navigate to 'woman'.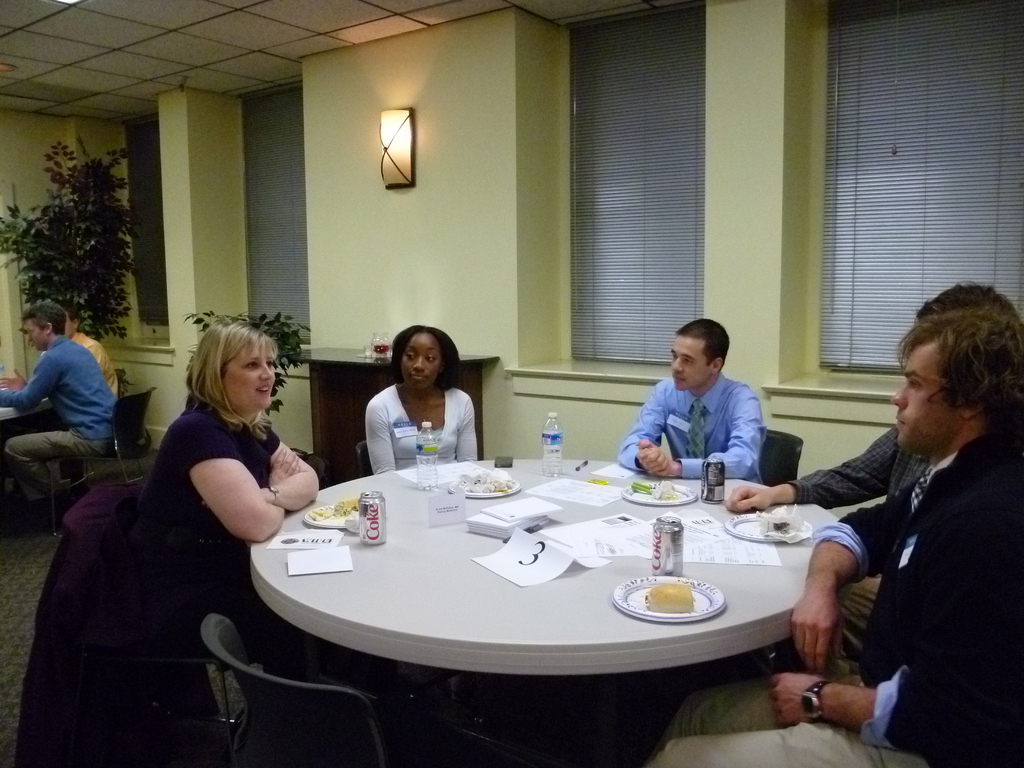
Navigation target: 367 324 477 471.
